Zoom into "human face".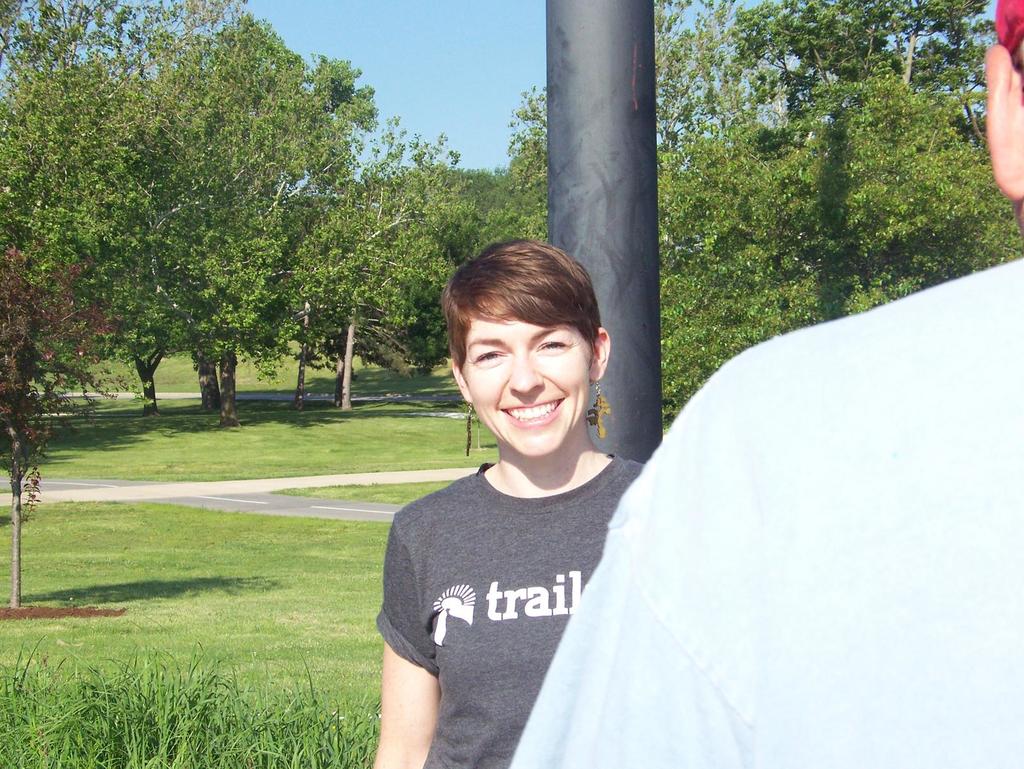
Zoom target: region(458, 291, 594, 462).
